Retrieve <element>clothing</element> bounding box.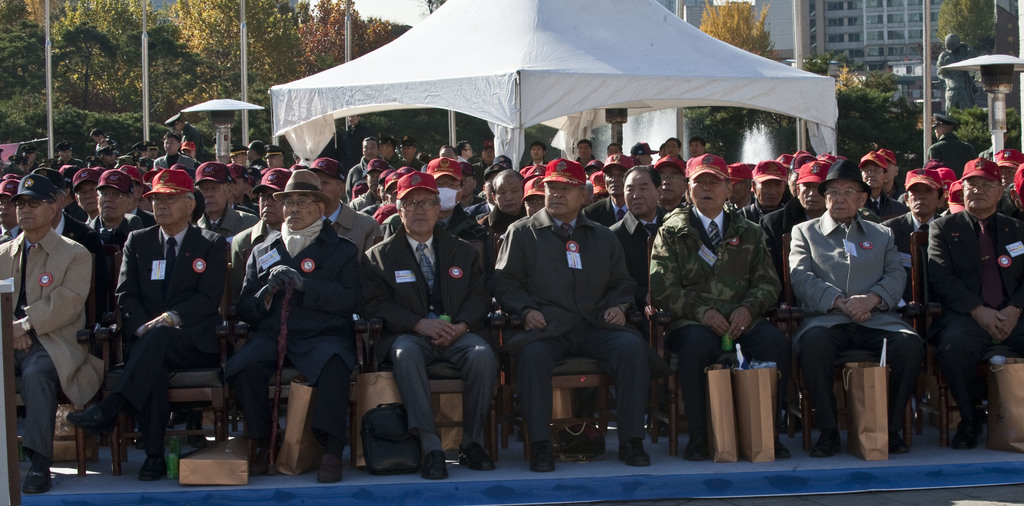
Bounding box: pyautogui.locateOnScreen(7, 197, 105, 470).
